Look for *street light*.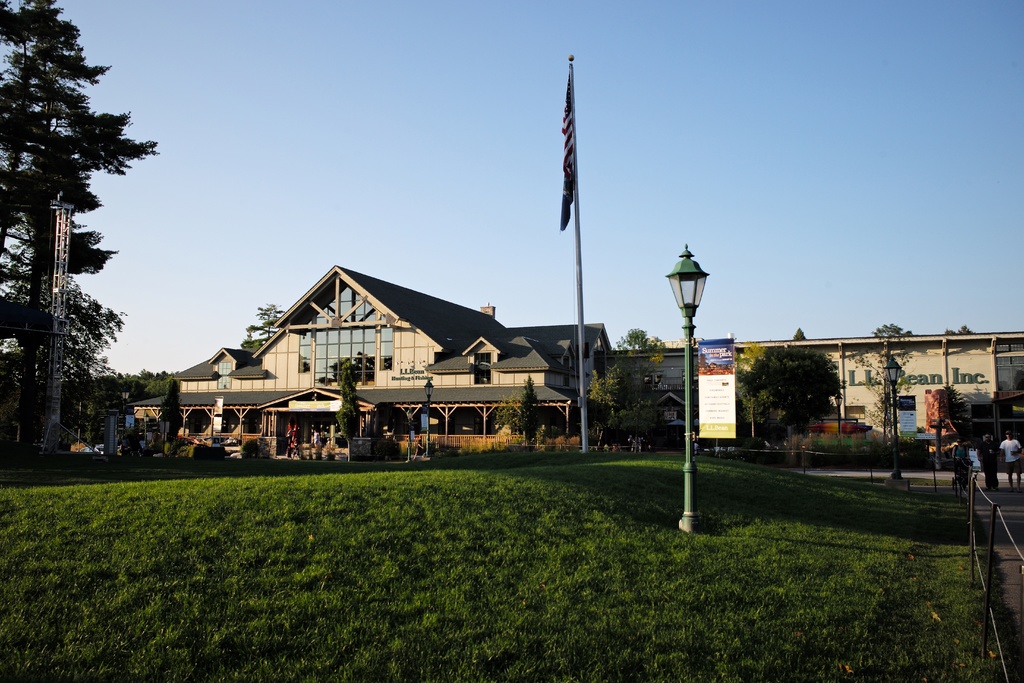
Found: box(141, 413, 150, 447).
